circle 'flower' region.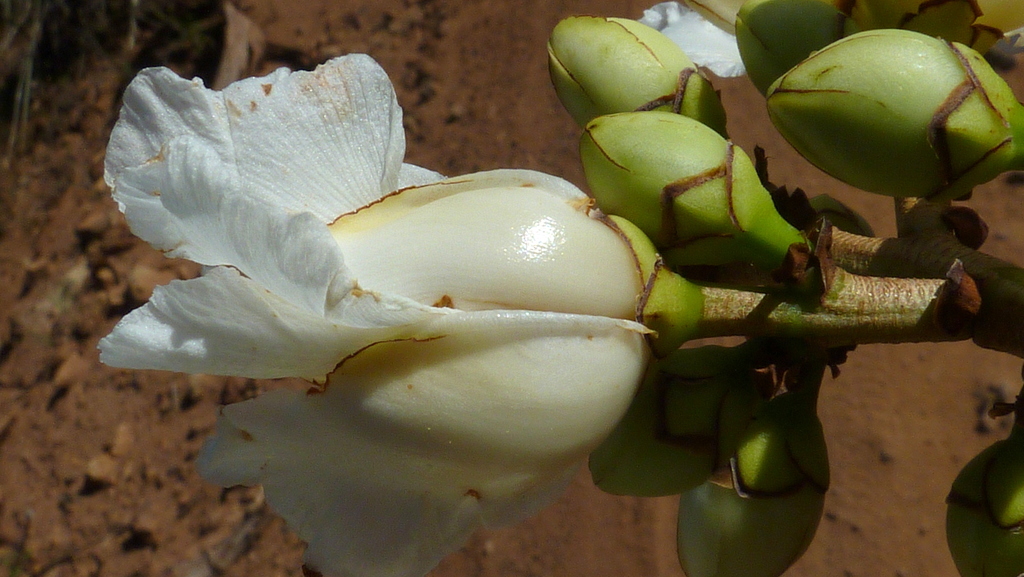
Region: bbox(43, 54, 740, 476).
